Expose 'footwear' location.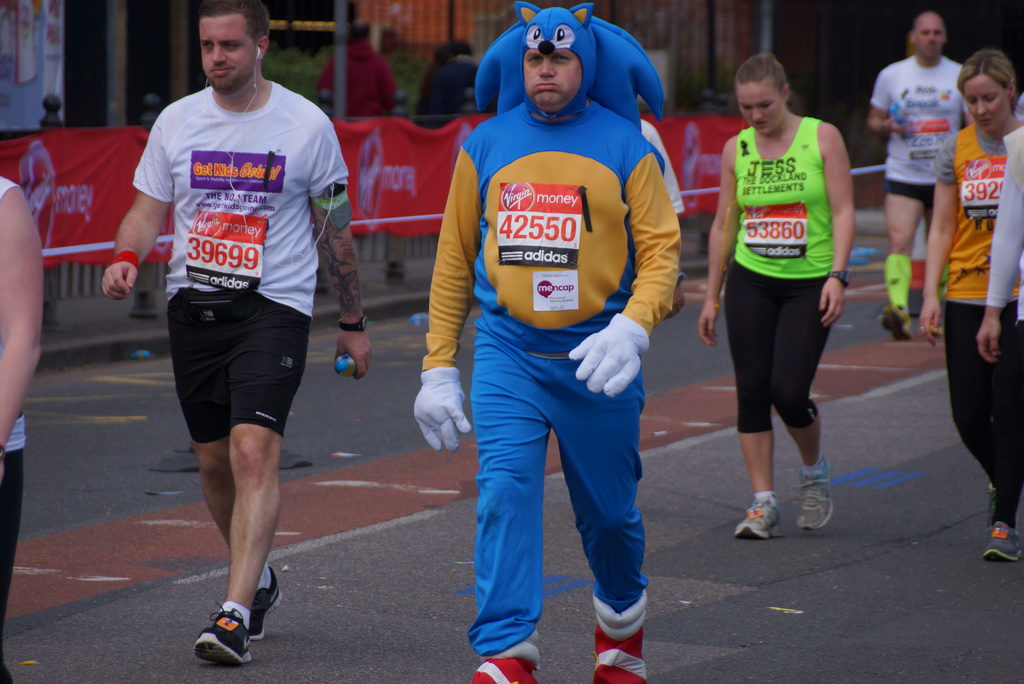
Exposed at pyautogui.locateOnScreen(985, 480, 1022, 564).
